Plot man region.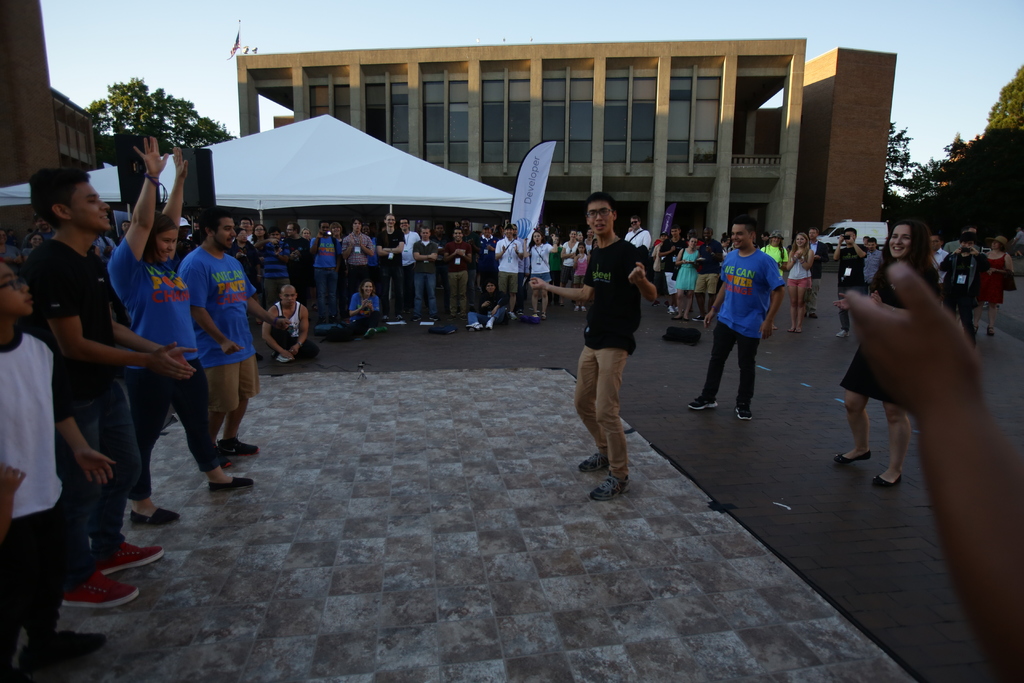
Plotted at box(318, 219, 344, 322).
